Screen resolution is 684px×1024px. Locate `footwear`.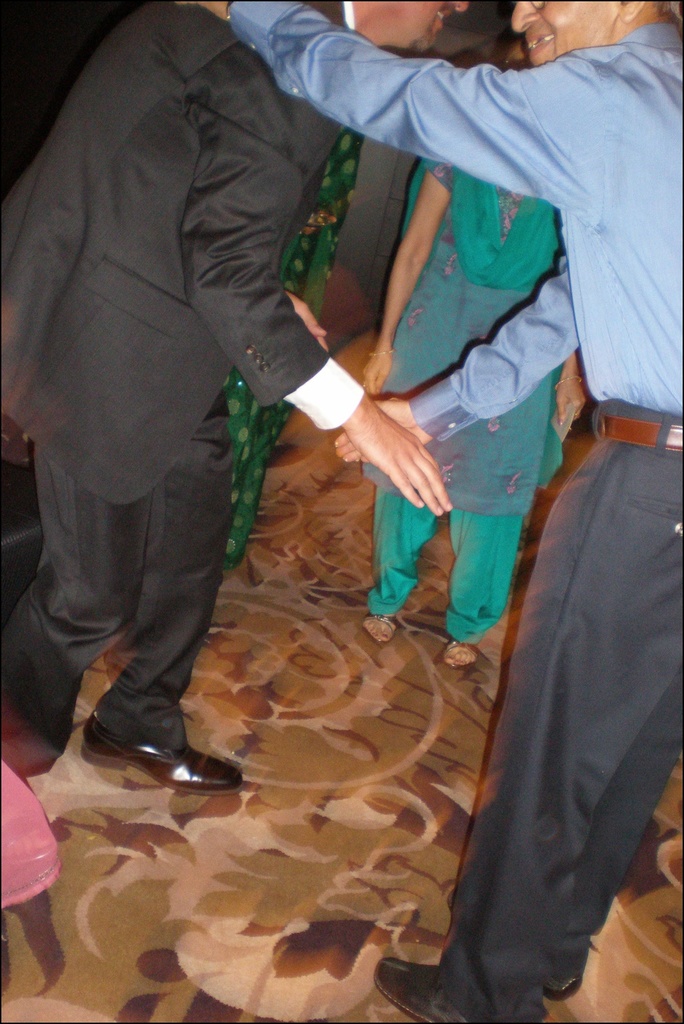
[359,616,394,644].
